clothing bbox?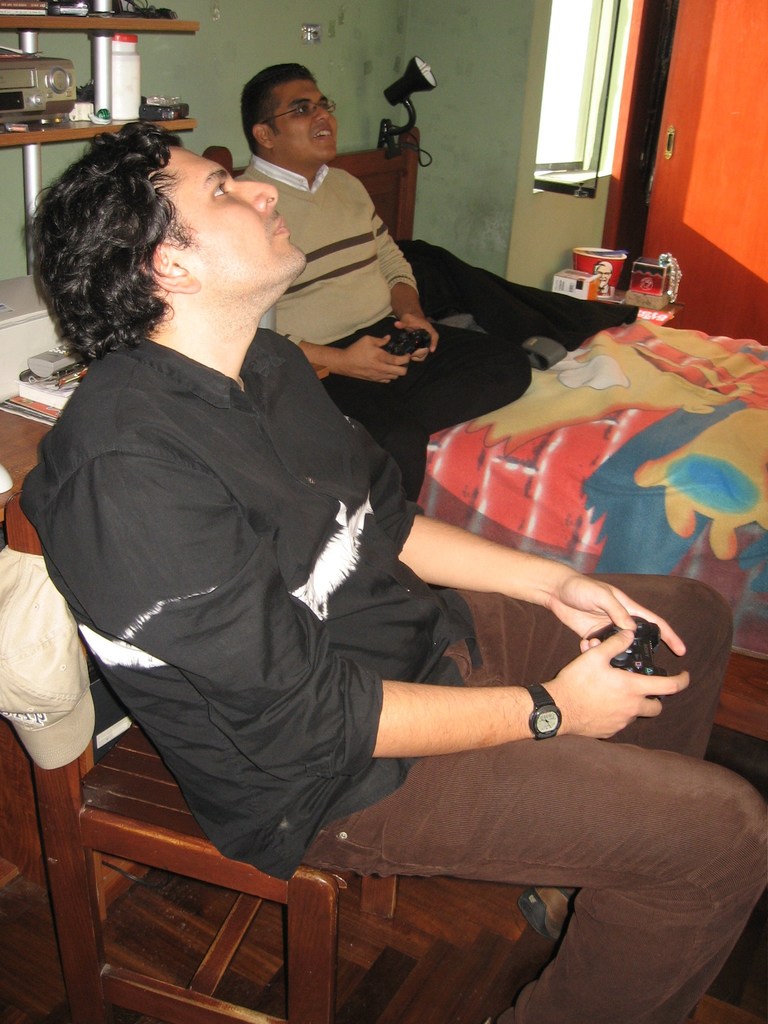
box=[326, 313, 529, 493]
